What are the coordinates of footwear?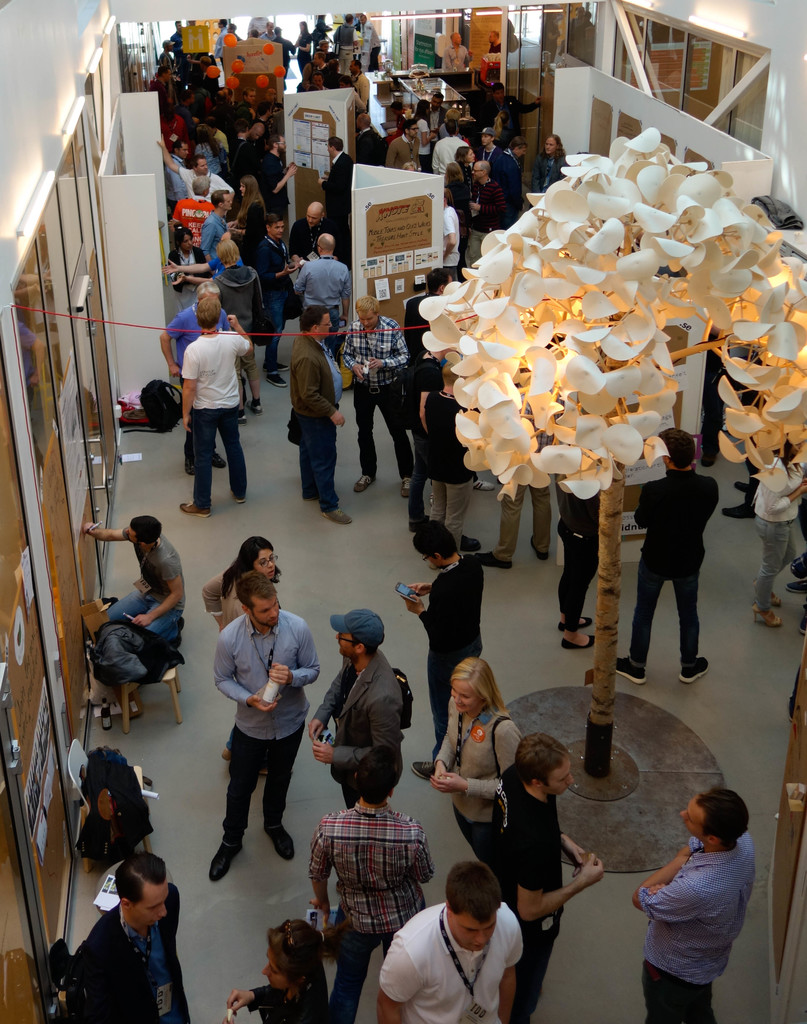
detection(267, 364, 294, 390).
